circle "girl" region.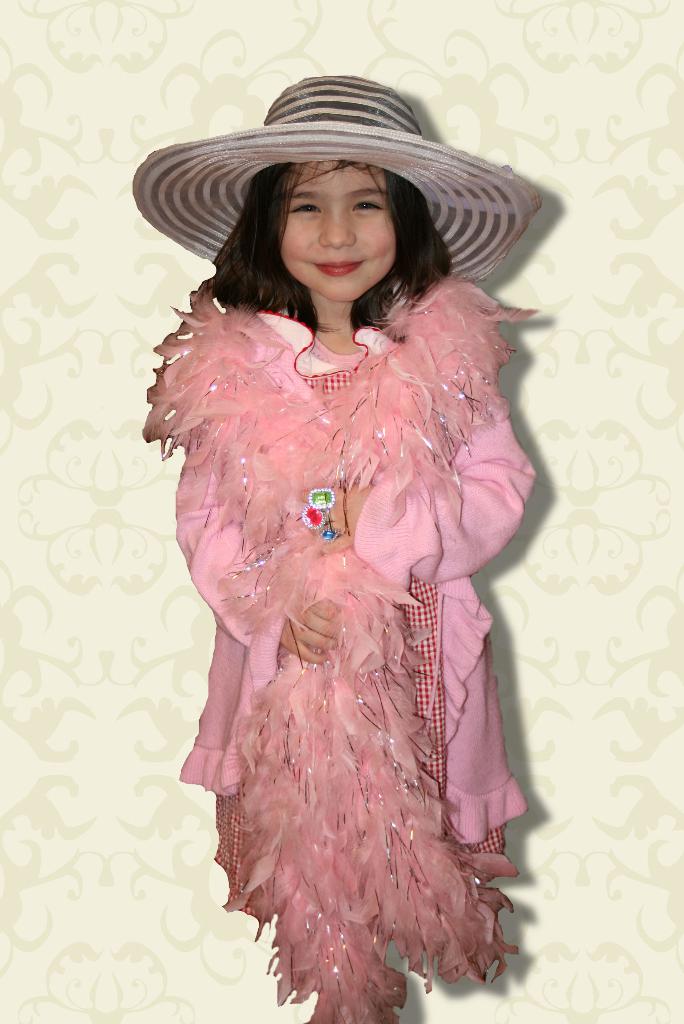
Region: {"left": 134, "top": 80, "right": 548, "bottom": 1023}.
